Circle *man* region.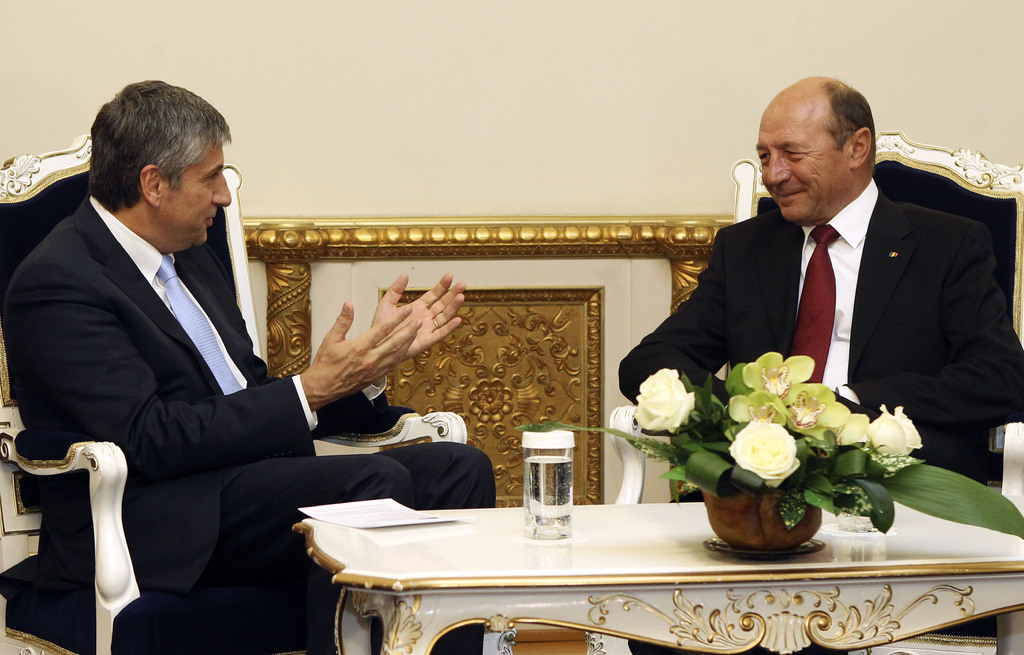
Region: pyautogui.locateOnScreen(623, 74, 1023, 503).
